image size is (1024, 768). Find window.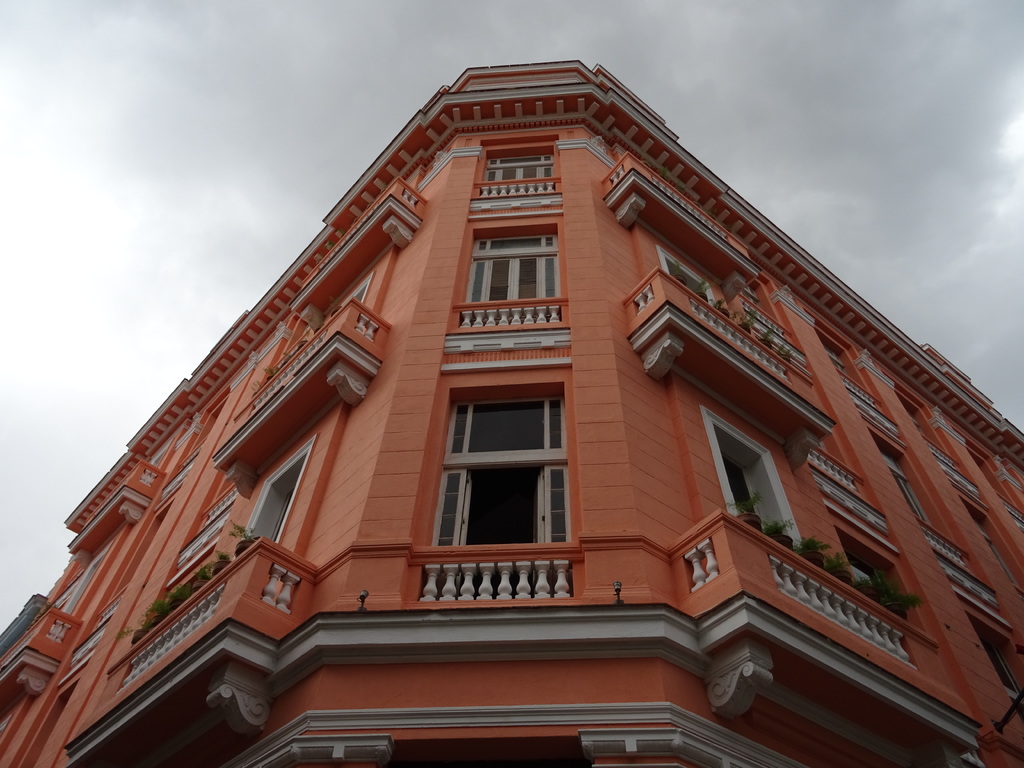
left=253, top=450, right=313, bottom=547.
